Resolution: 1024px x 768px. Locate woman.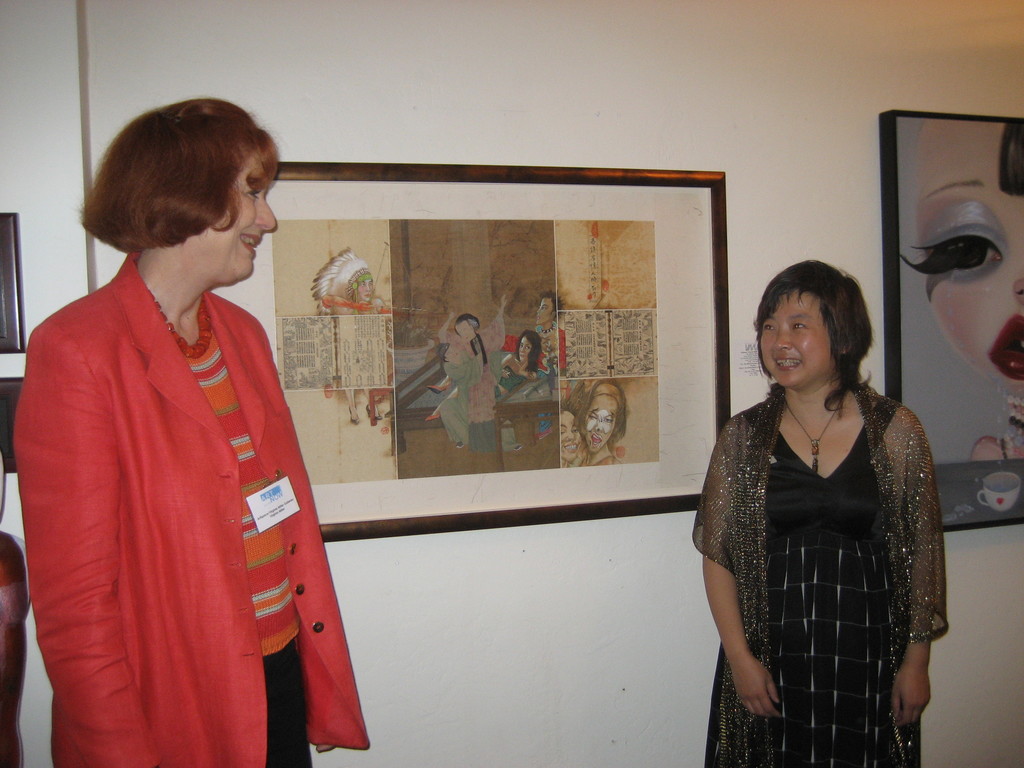
BBox(898, 118, 1023, 458).
